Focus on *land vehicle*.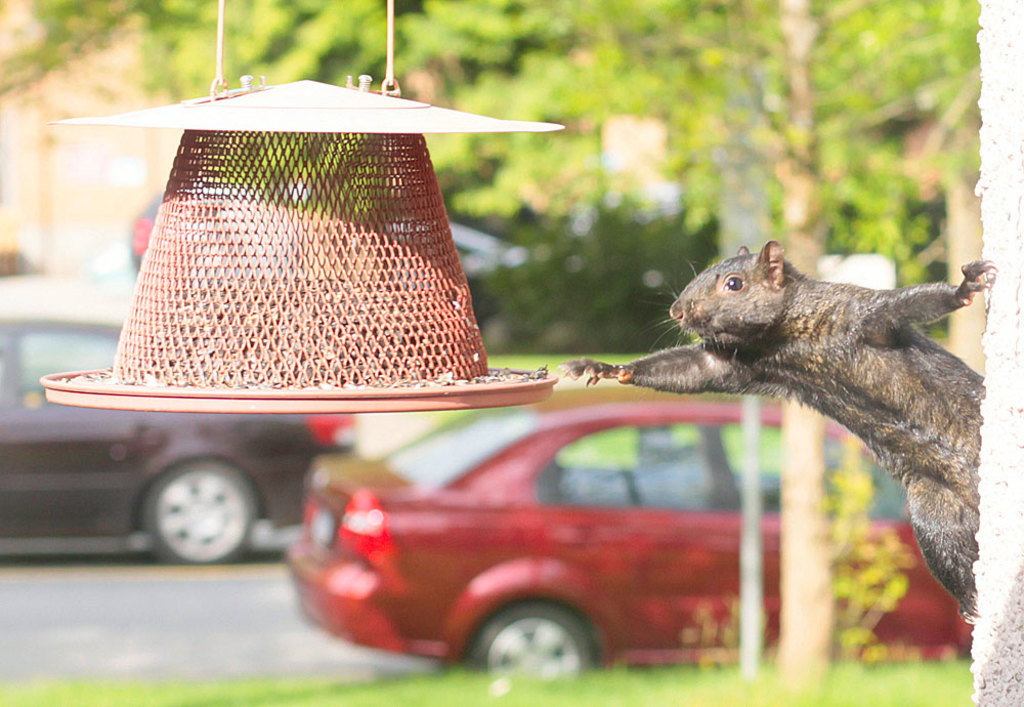
Focused at locate(0, 315, 357, 568).
